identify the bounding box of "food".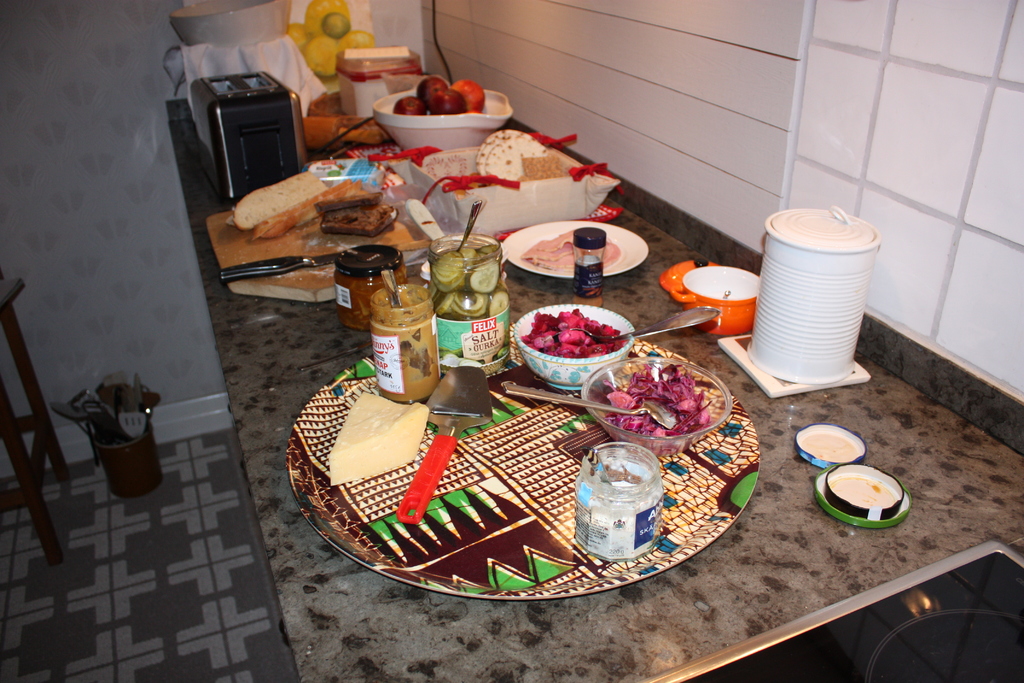
<box>427,89,469,119</box>.
